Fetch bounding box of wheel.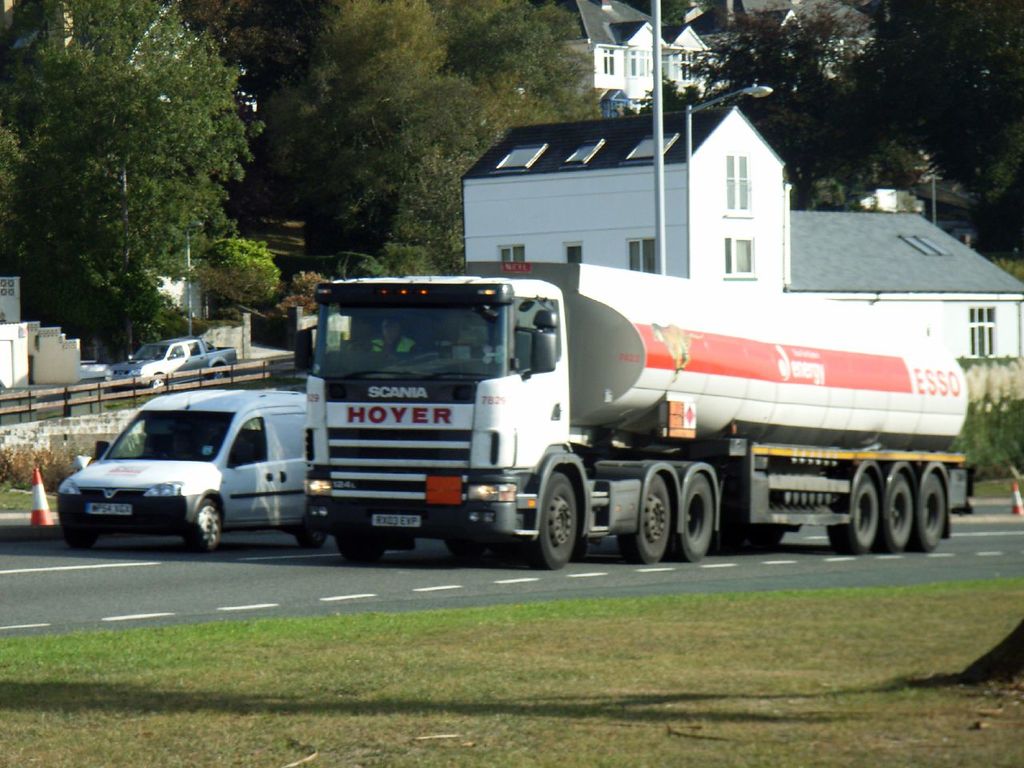
Bbox: (left=515, top=474, right=583, bottom=573).
